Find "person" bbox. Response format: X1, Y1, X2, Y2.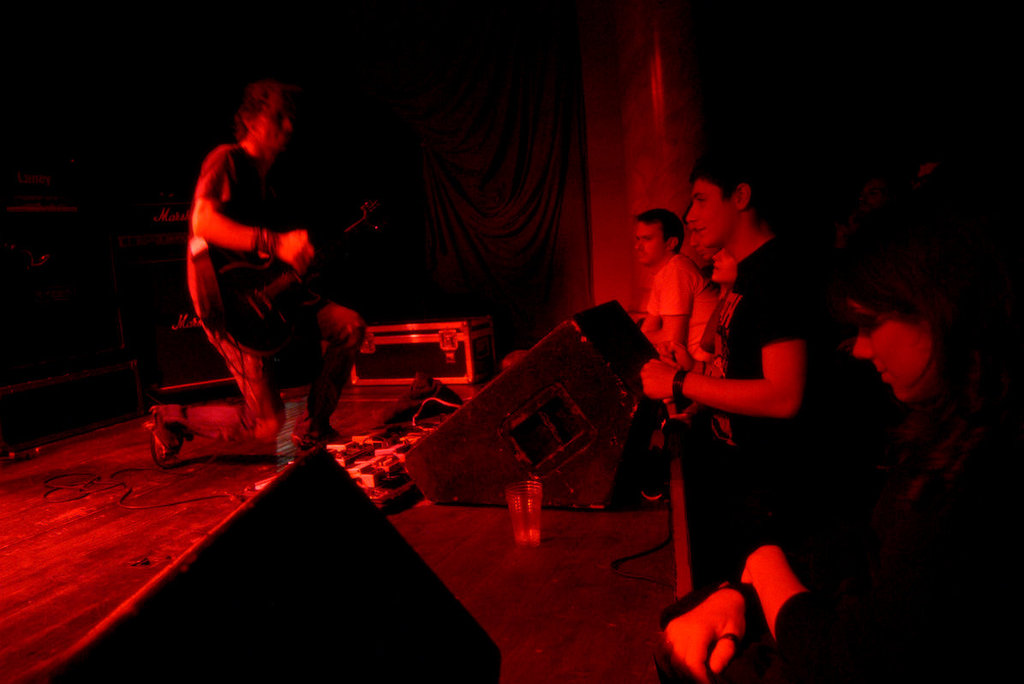
650, 150, 869, 577.
